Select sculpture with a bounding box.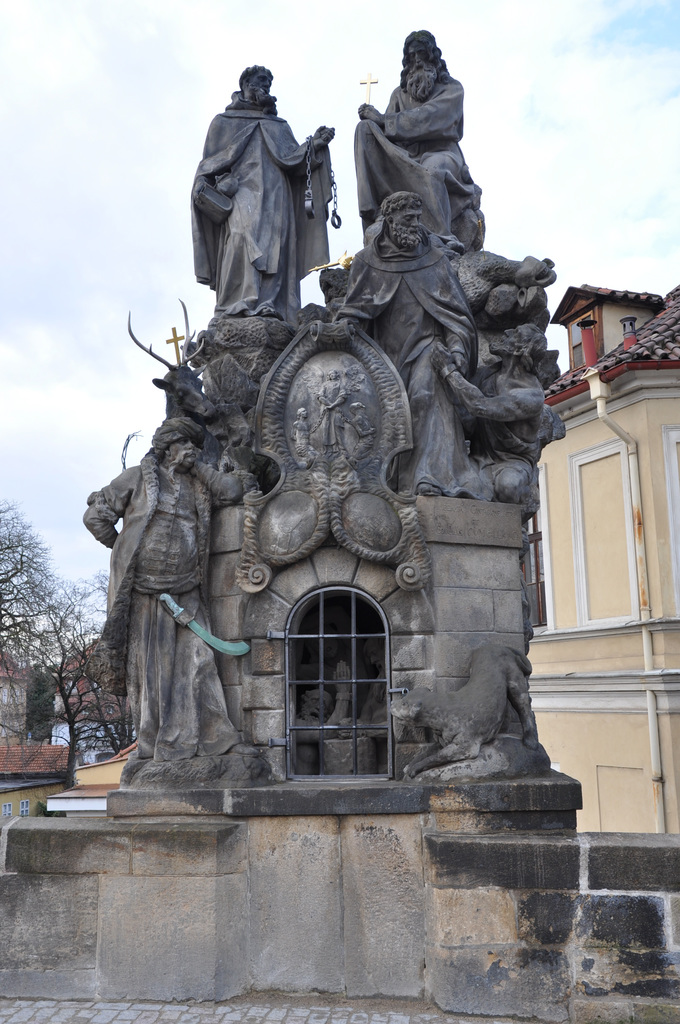
(left=432, top=315, right=556, bottom=490).
